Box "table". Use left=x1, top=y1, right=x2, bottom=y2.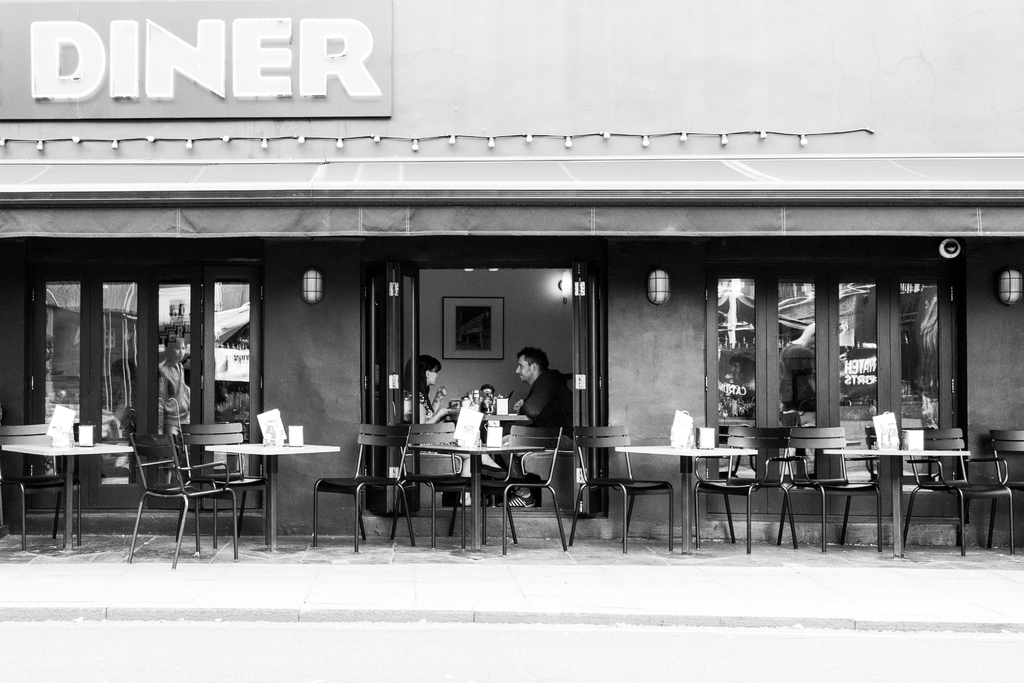
left=200, top=442, right=341, bottom=555.
